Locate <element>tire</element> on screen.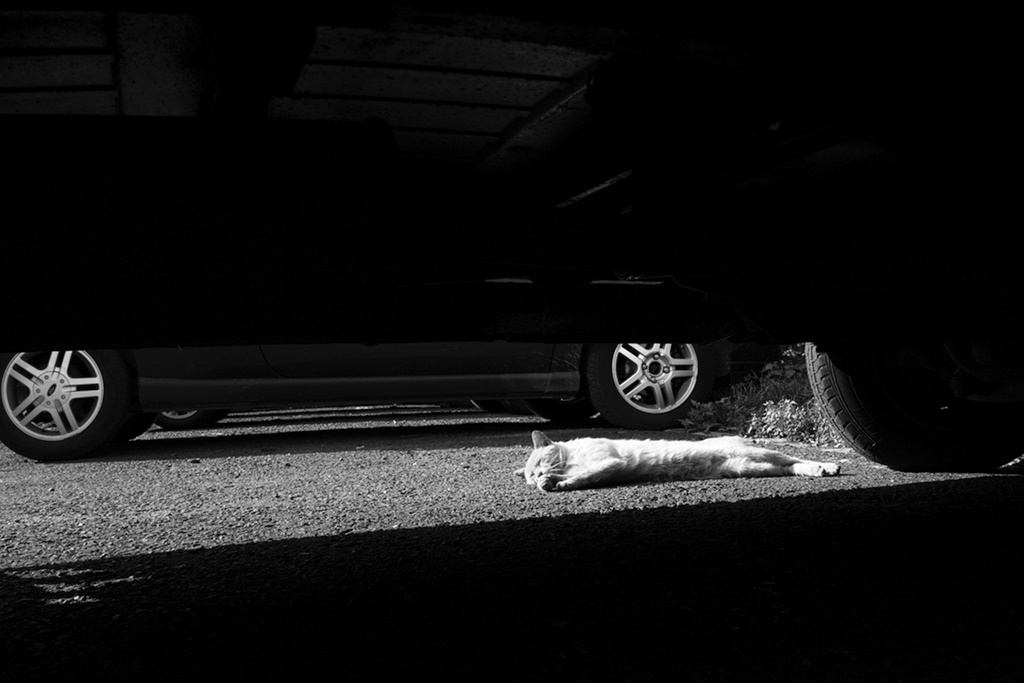
On screen at x1=806 y1=337 x2=1023 y2=466.
